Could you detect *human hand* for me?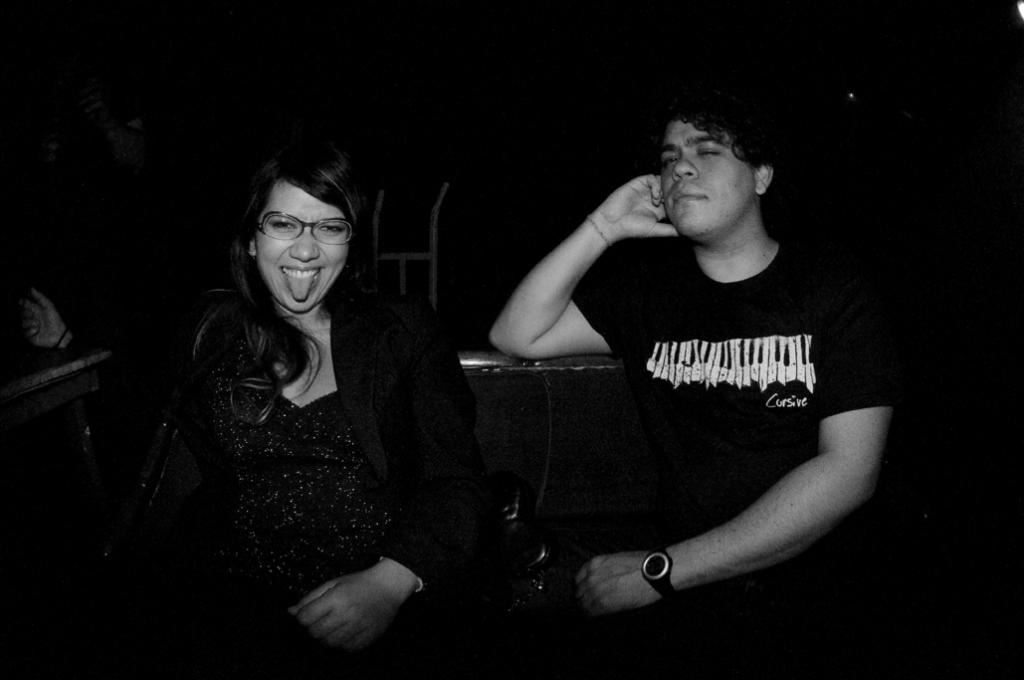
Detection result: [x1=571, y1=549, x2=662, y2=628].
